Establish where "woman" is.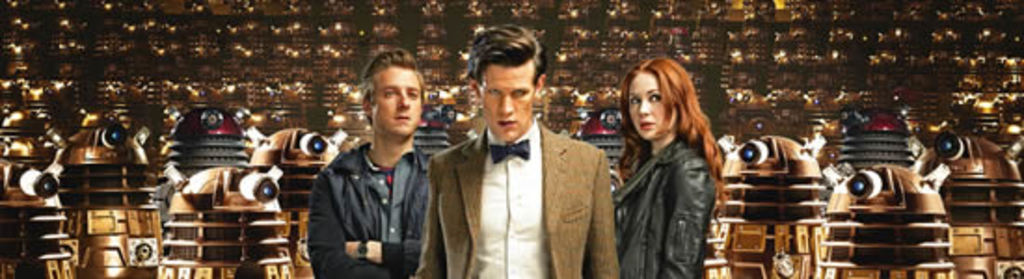
Established at box(605, 52, 721, 277).
